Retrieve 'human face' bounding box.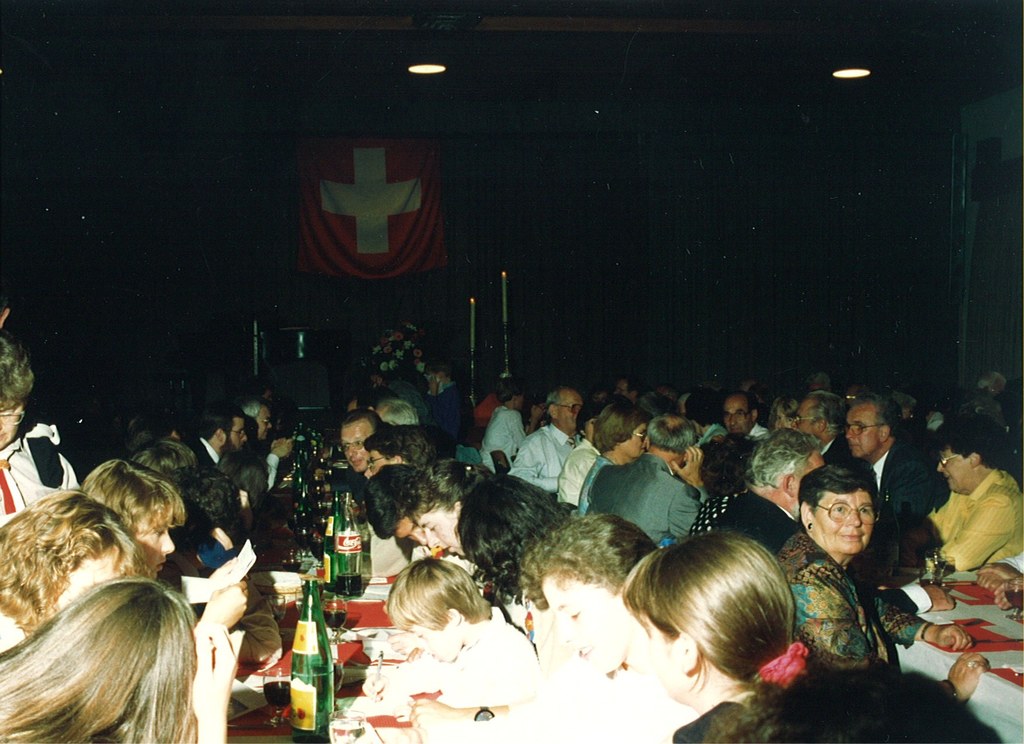
Bounding box: bbox=[796, 398, 815, 439].
